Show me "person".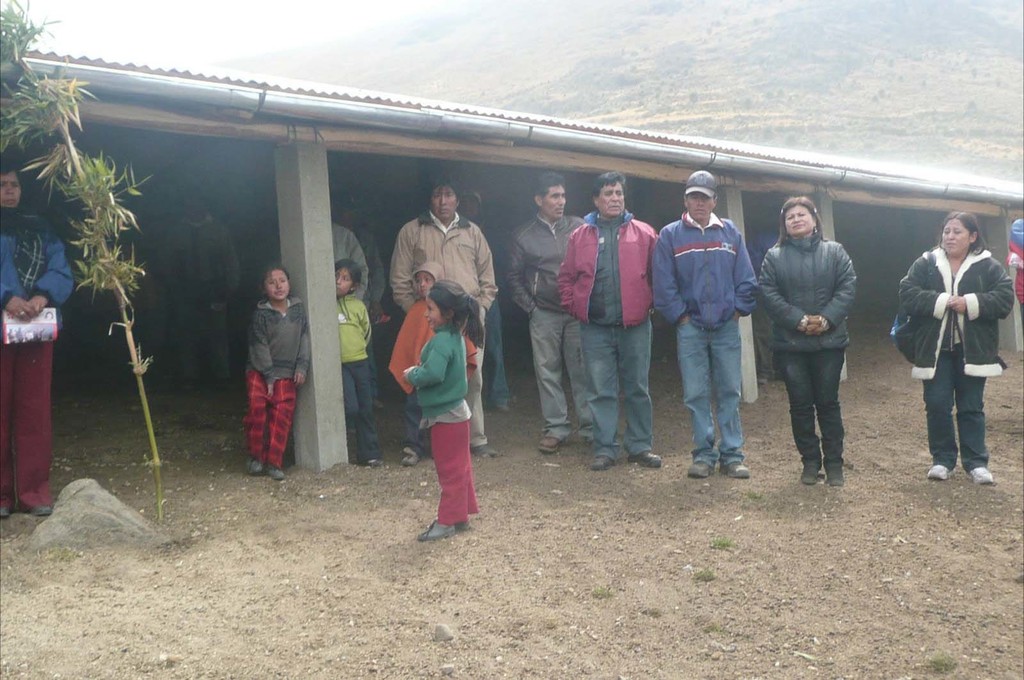
"person" is here: crop(236, 247, 304, 489).
